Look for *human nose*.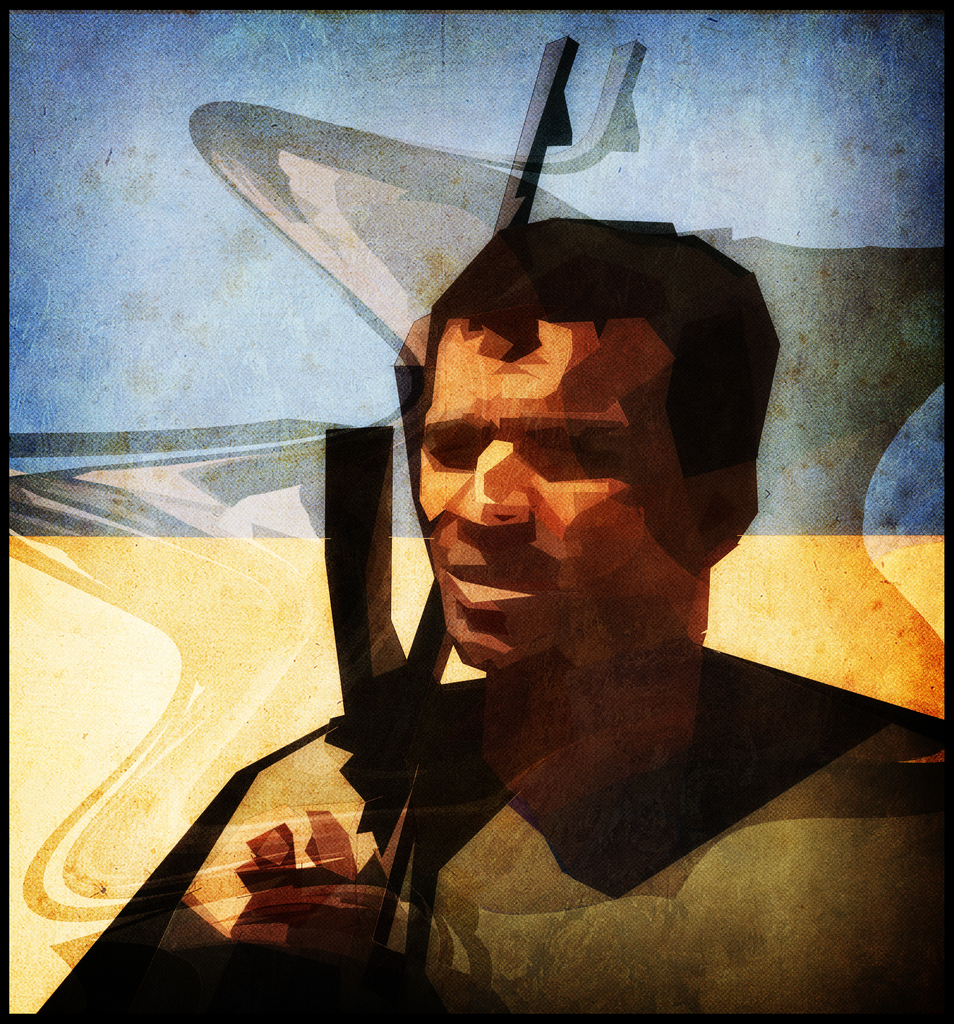
Found: {"x1": 445, "y1": 444, "x2": 525, "y2": 527}.
